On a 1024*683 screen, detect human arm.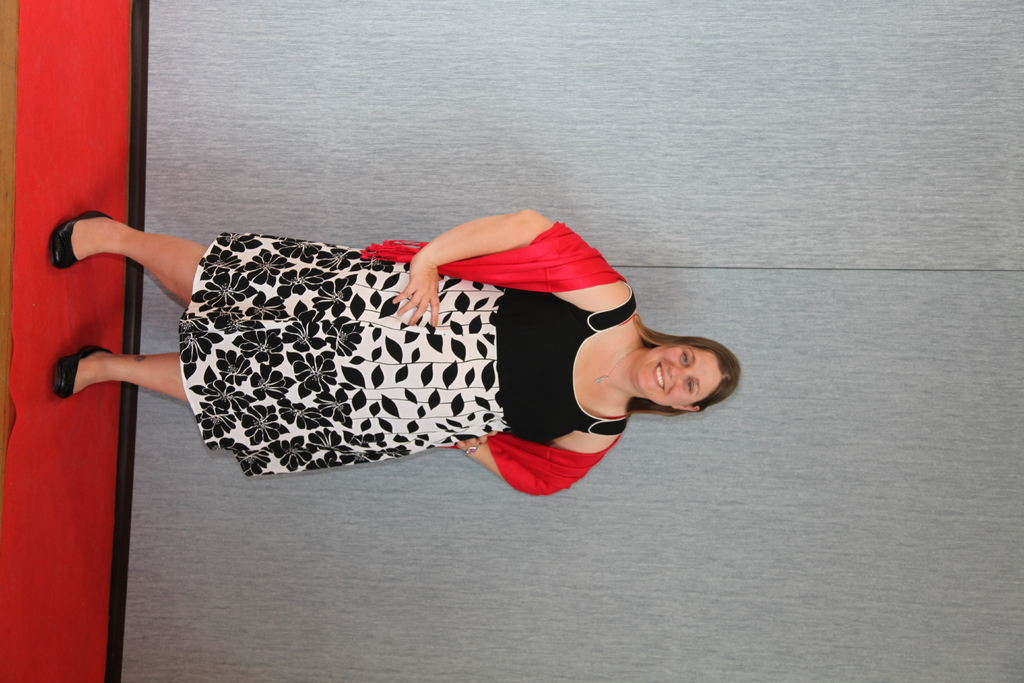
crop(392, 205, 632, 325).
